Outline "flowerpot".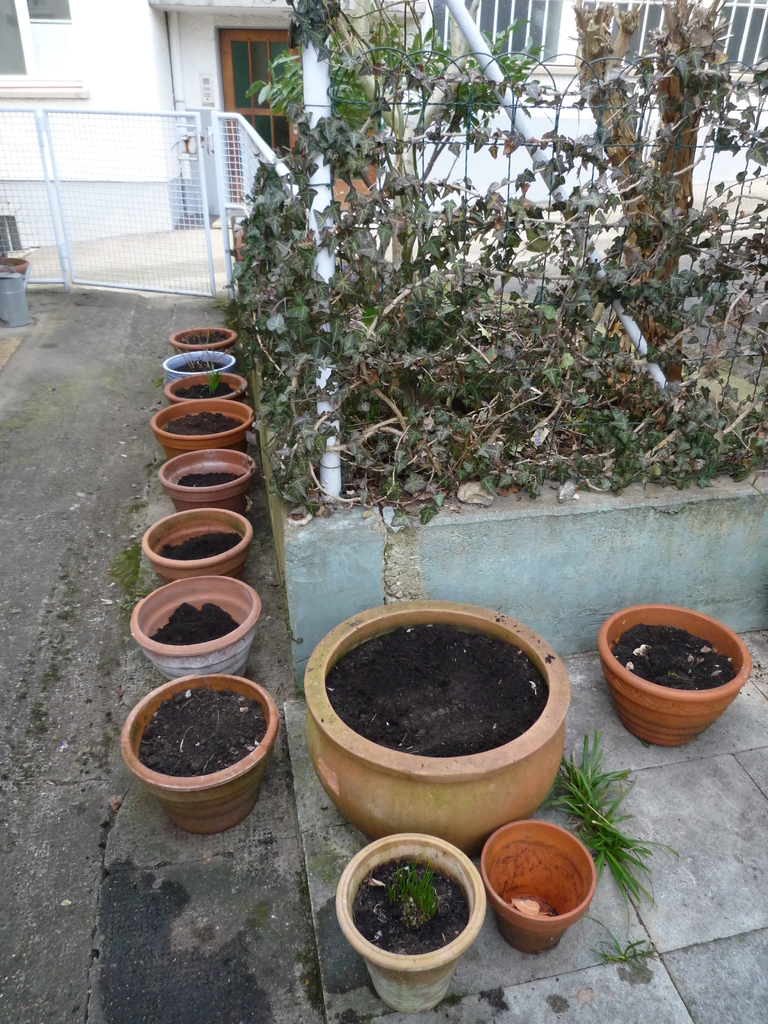
Outline: locate(163, 372, 257, 393).
